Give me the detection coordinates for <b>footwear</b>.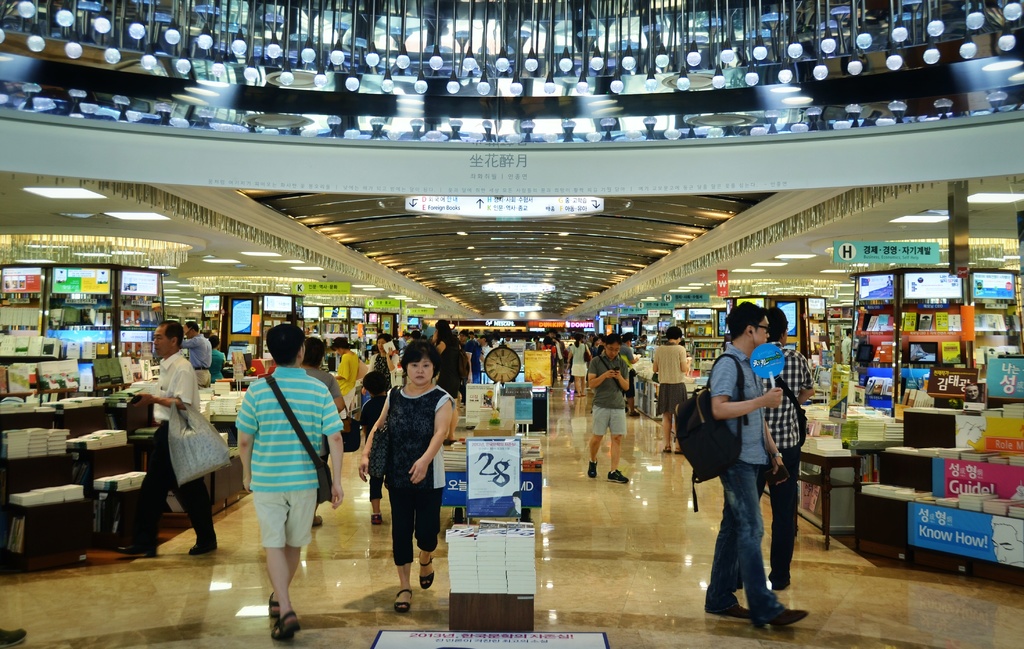
370 509 386 525.
